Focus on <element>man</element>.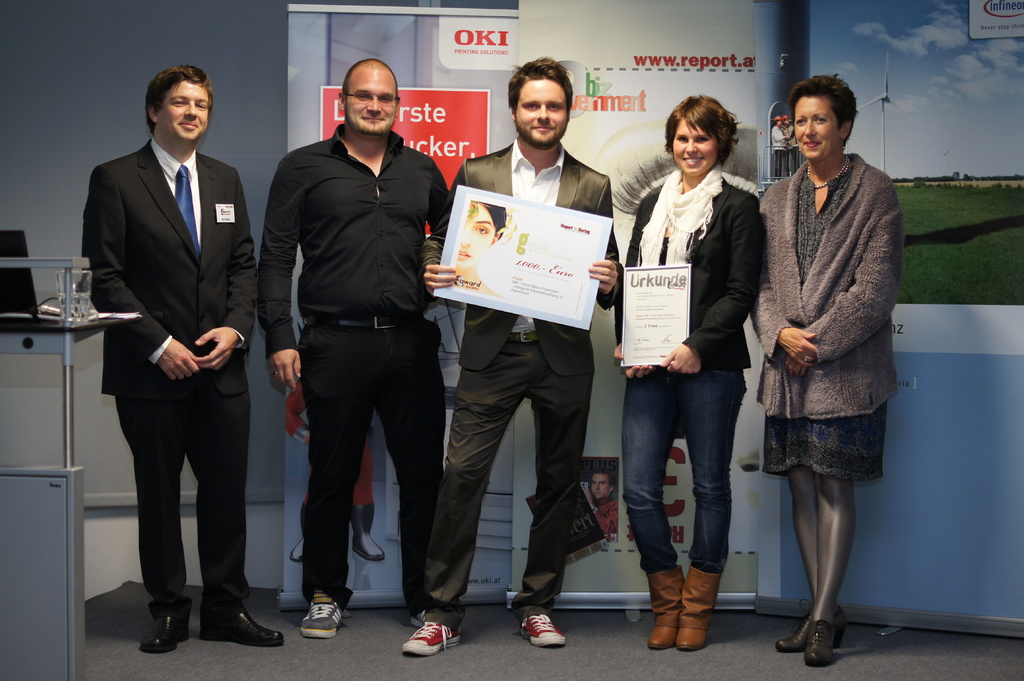
Focused at Rect(74, 63, 291, 647).
